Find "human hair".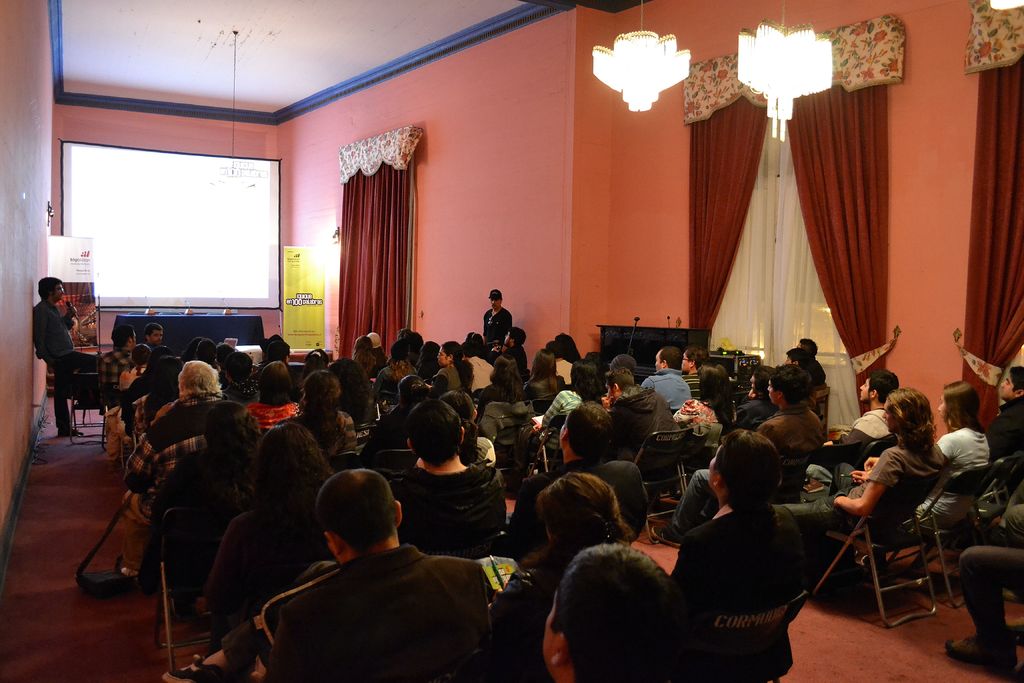
252:421:332:528.
